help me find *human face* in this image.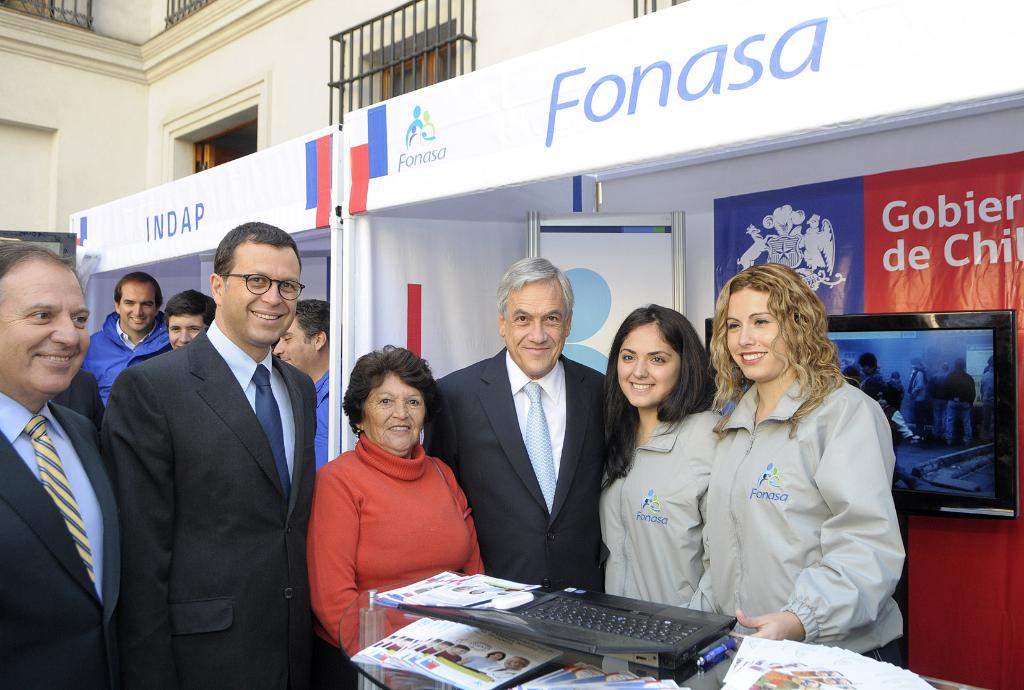
Found it: {"left": 119, "top": 286, "right": 157, "bottom": 327}.
